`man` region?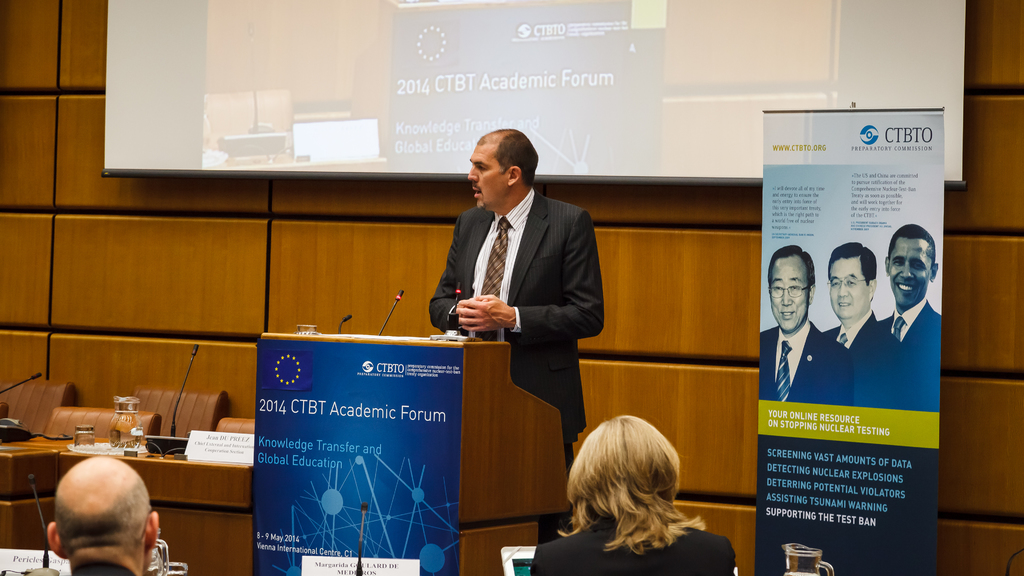
detection(759, 246, 860, 408)
